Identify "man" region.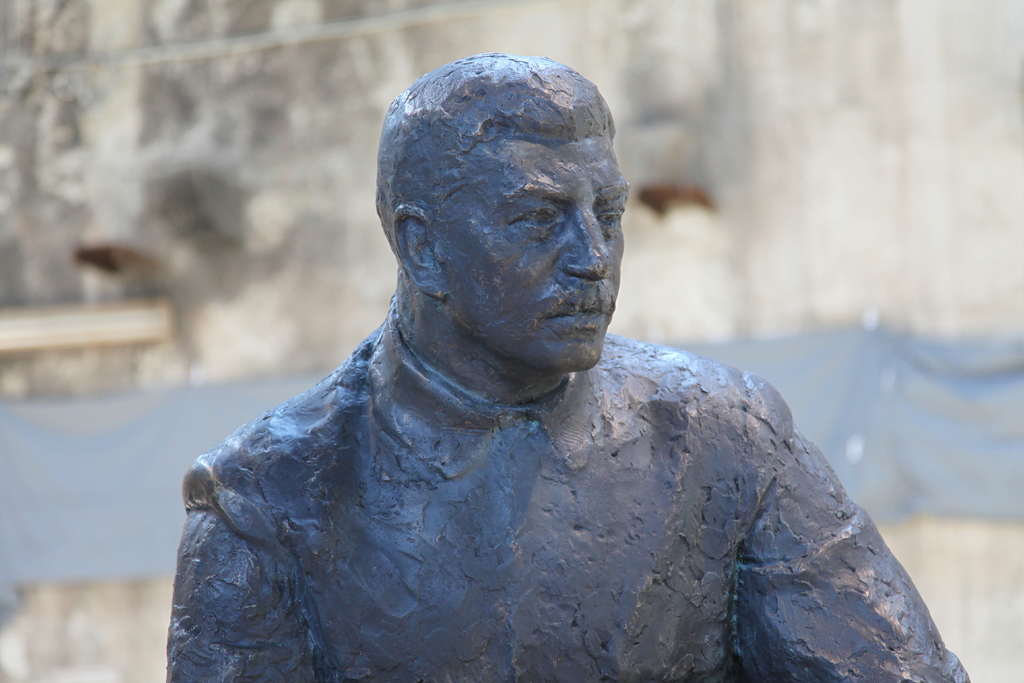
Region: bbox=(164, 51, 971, 682).
